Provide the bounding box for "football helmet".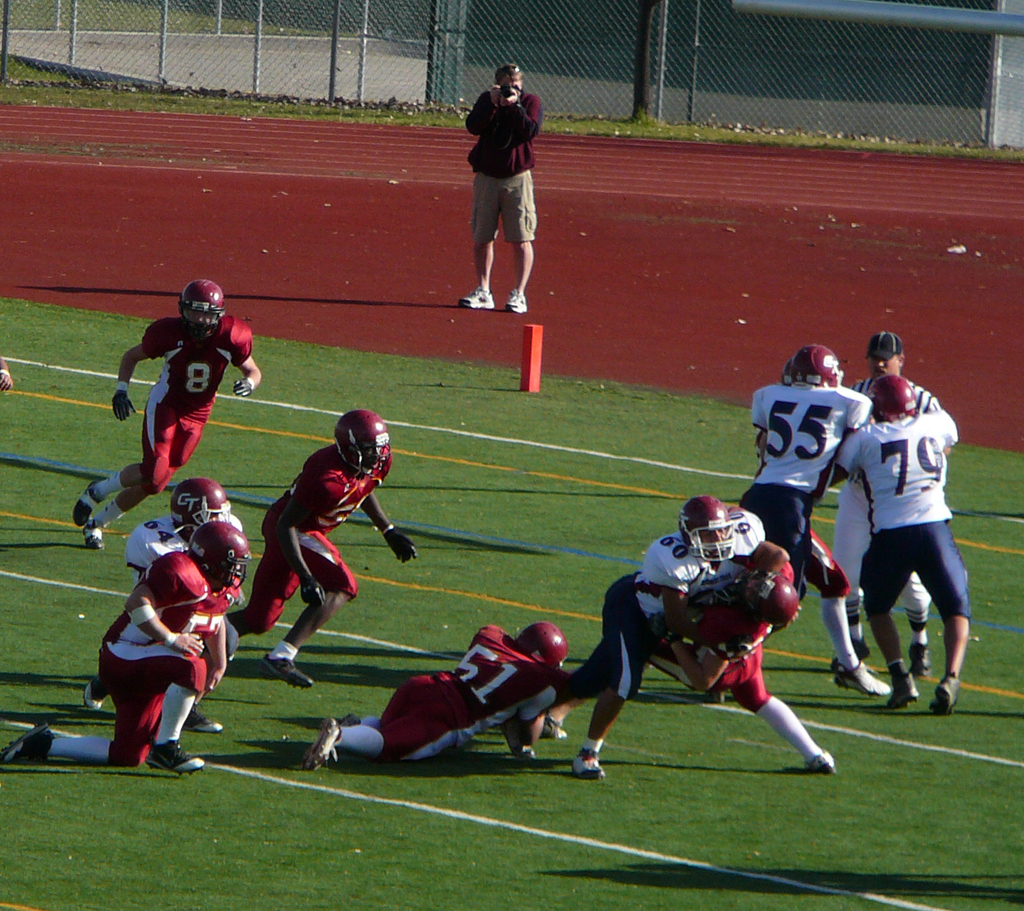
Rect(330, 407, 394, 477).
